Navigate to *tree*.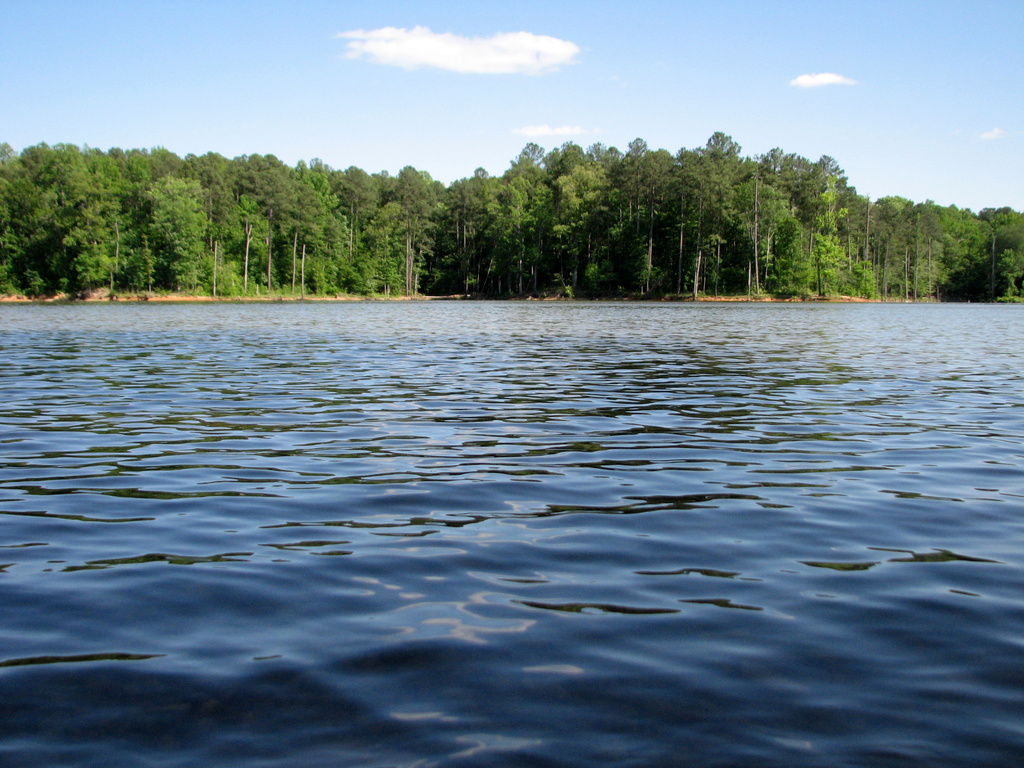
Navigation target: (653, 124, 760, 299).
